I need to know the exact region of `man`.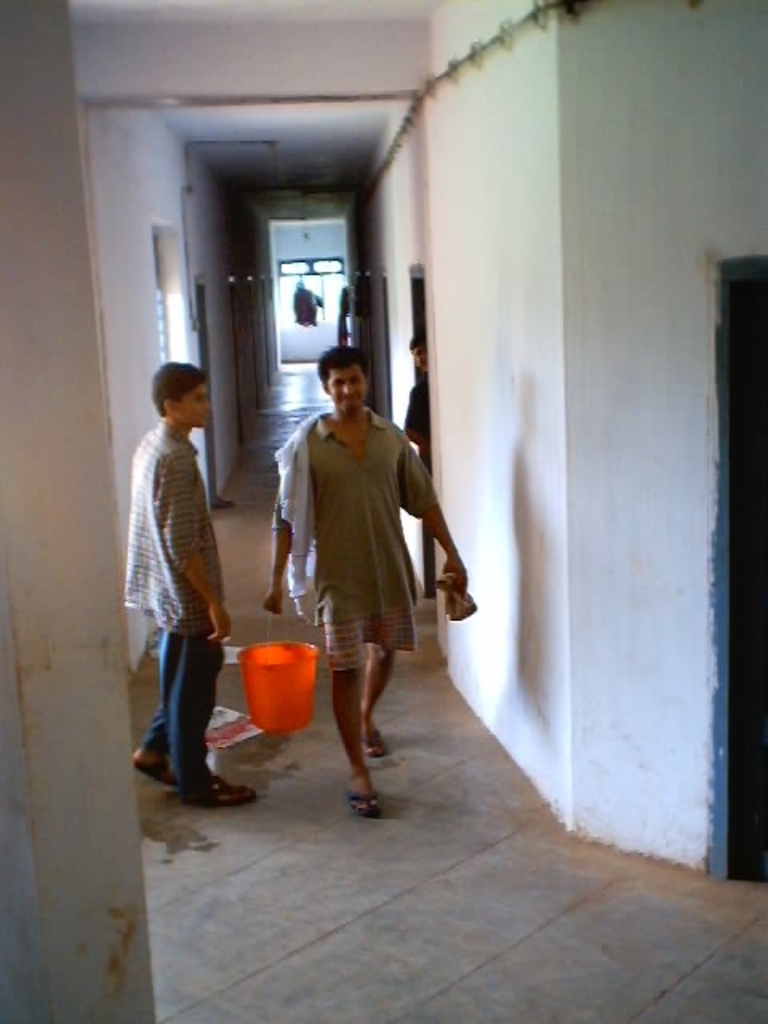
Region: select_region(406, 338, 434, 459).
